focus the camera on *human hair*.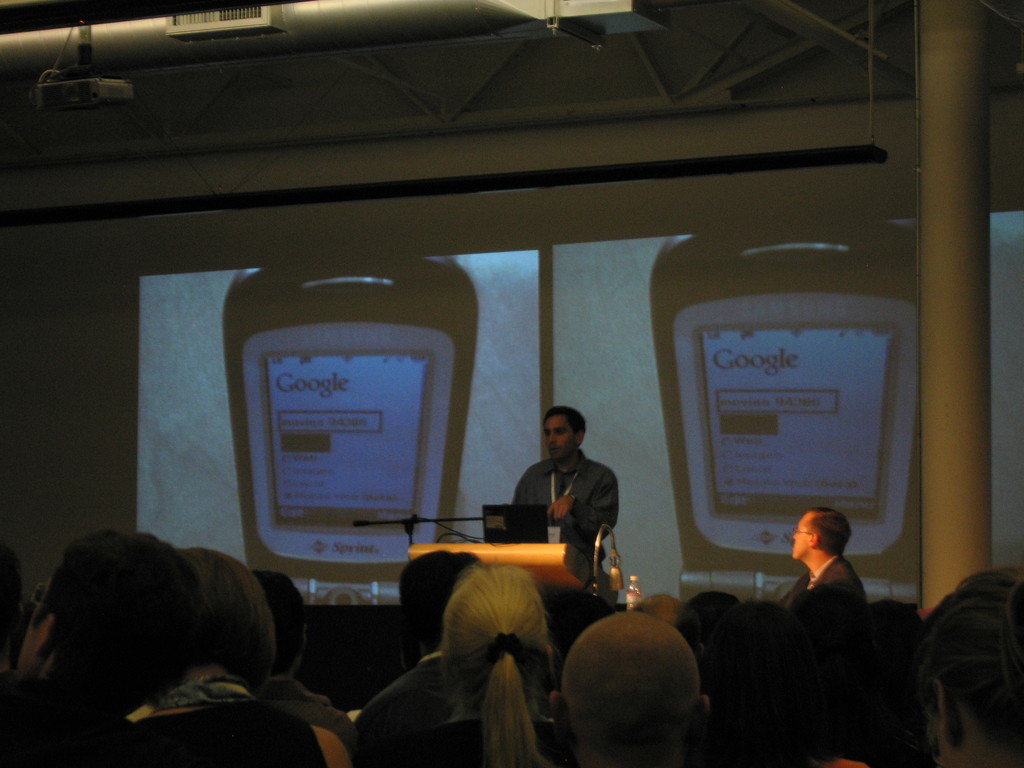
Focus region: <bbox>676, 591, 741, 658</bbox>.
